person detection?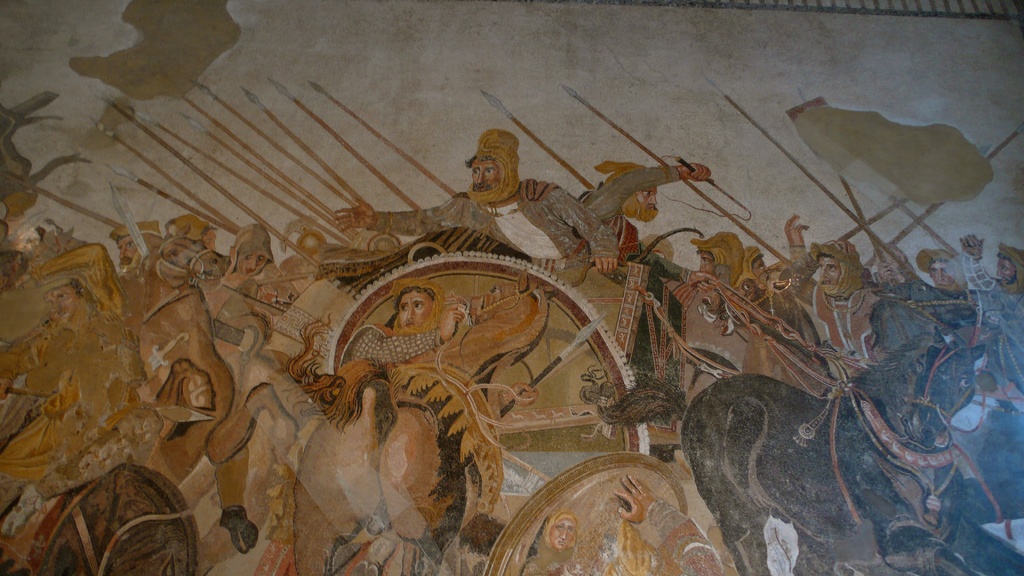
BBox(893, 250, 968, 328)
